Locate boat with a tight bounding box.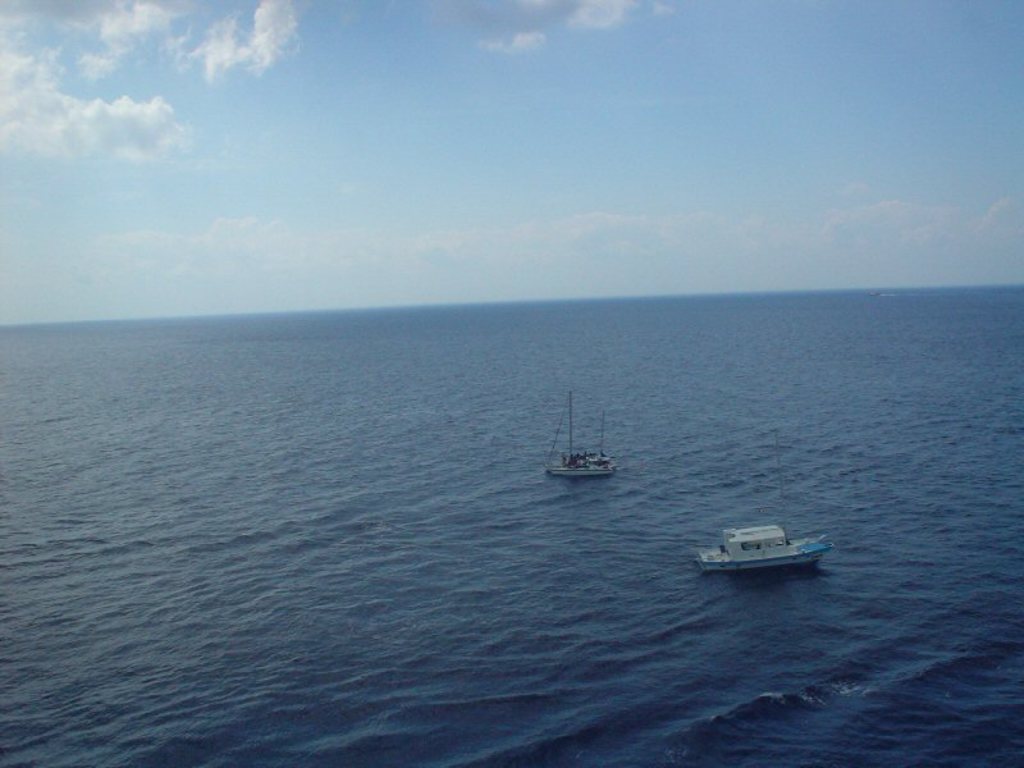
select_region(549, 390, 623, 479).
